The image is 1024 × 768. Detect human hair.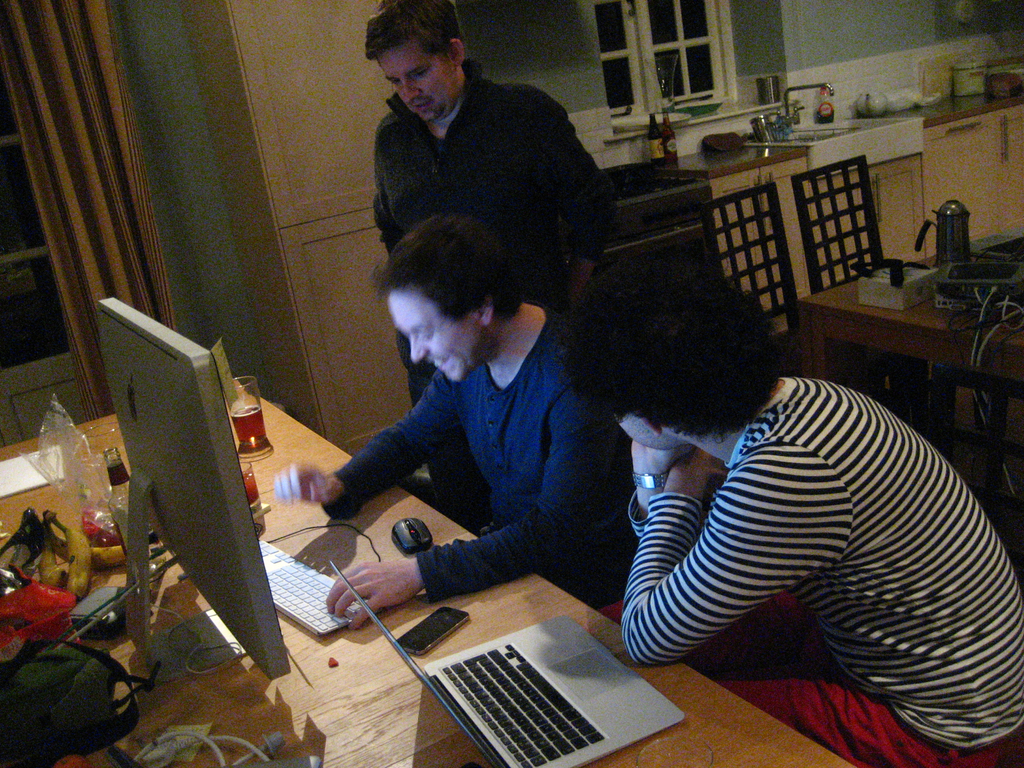
Detection: box(371, 212, 504, 321).
